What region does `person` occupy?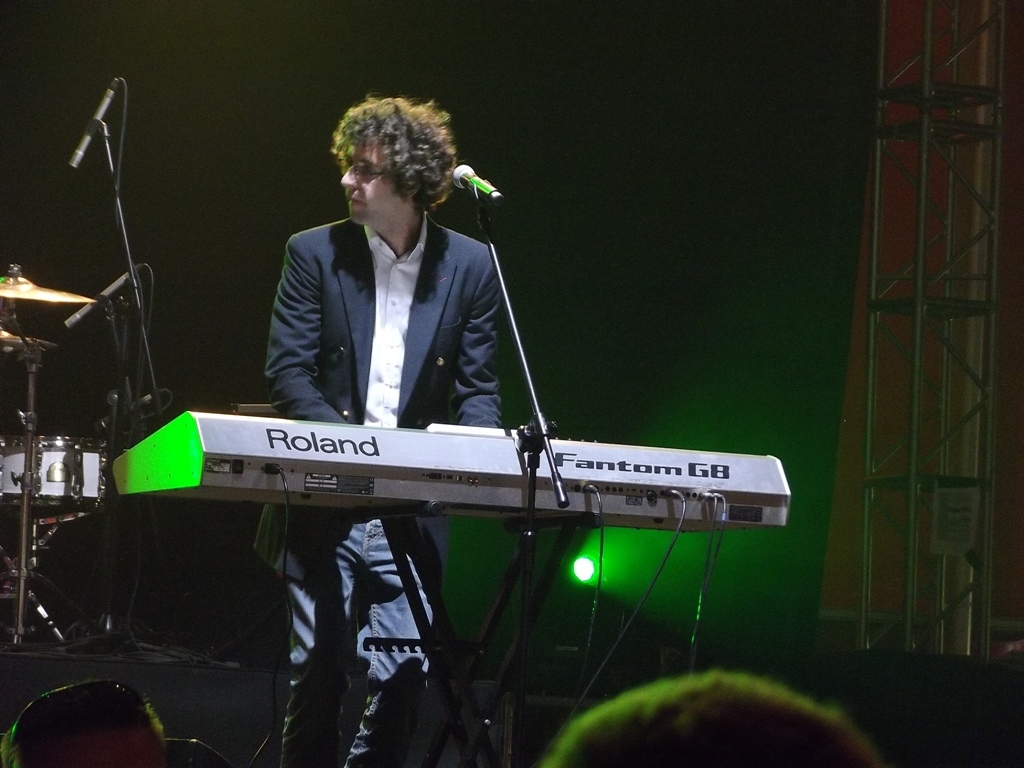
locate(0, 677, 169, 767).
